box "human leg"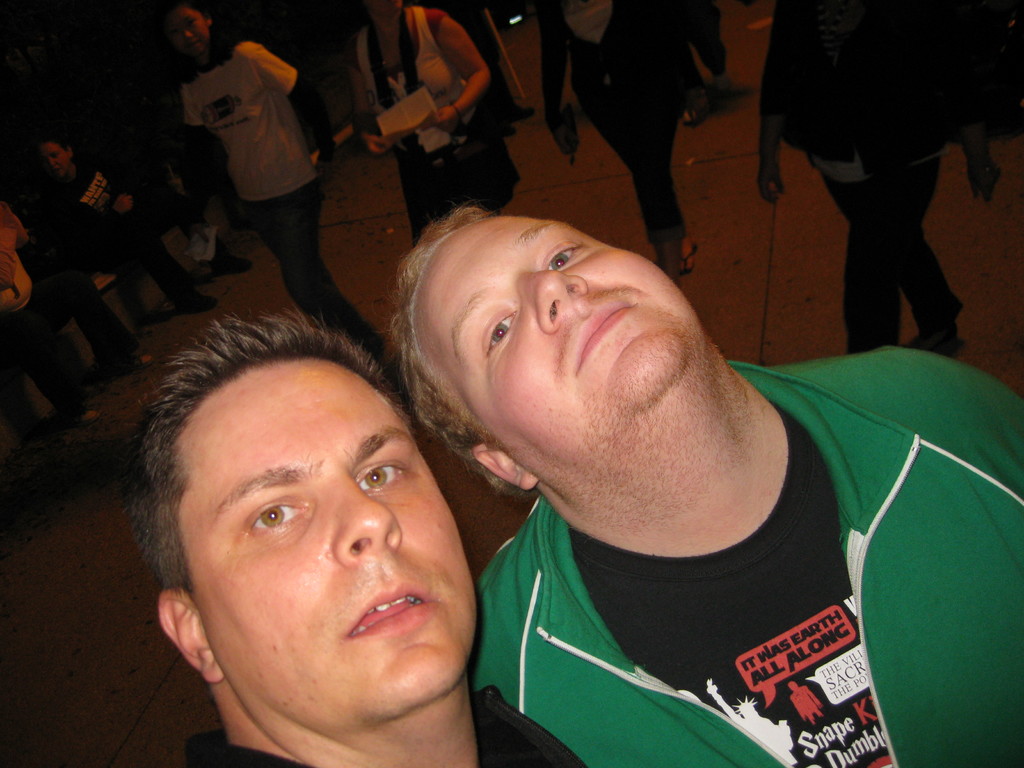
bbox=[820, 164, 962, 346]
